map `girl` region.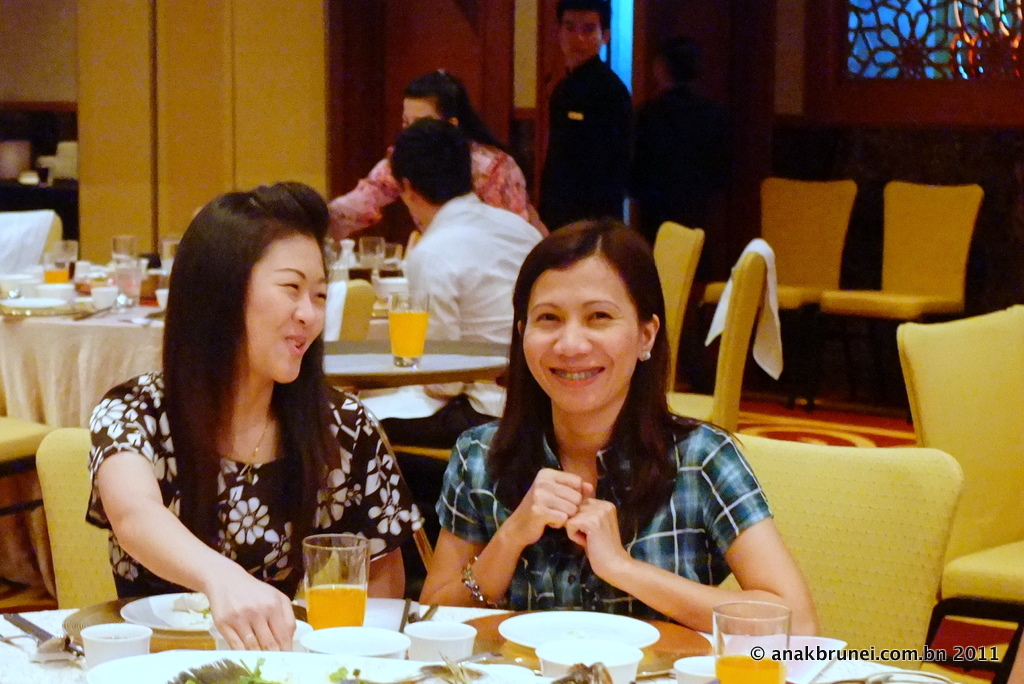
Mapped to 80, 184, 403, 647.
